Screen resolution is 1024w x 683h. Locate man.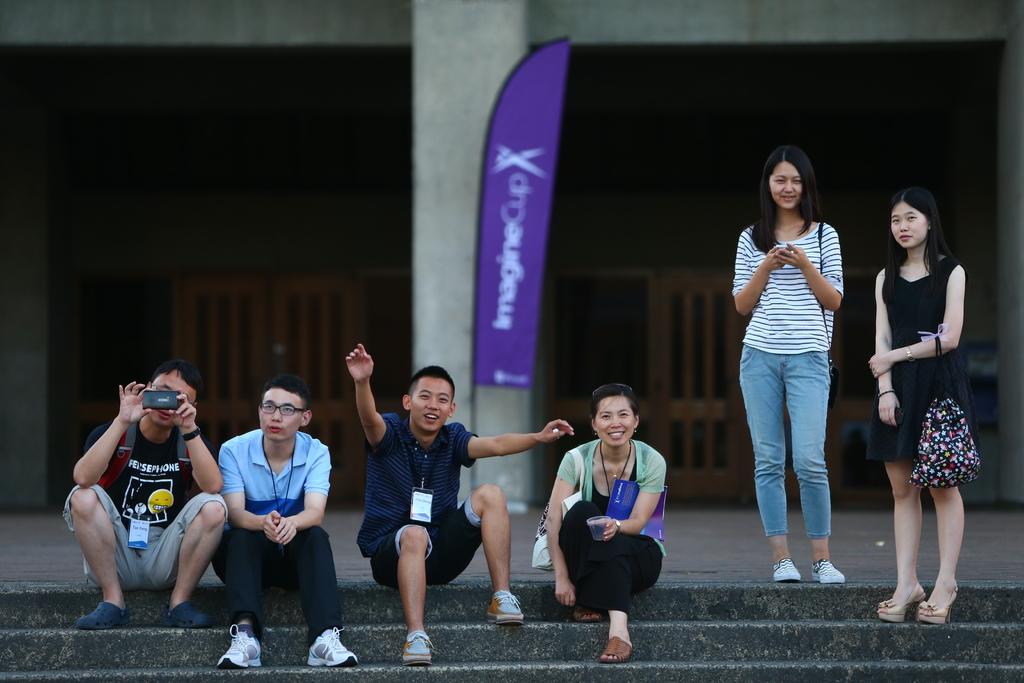
218 359 360 675.
